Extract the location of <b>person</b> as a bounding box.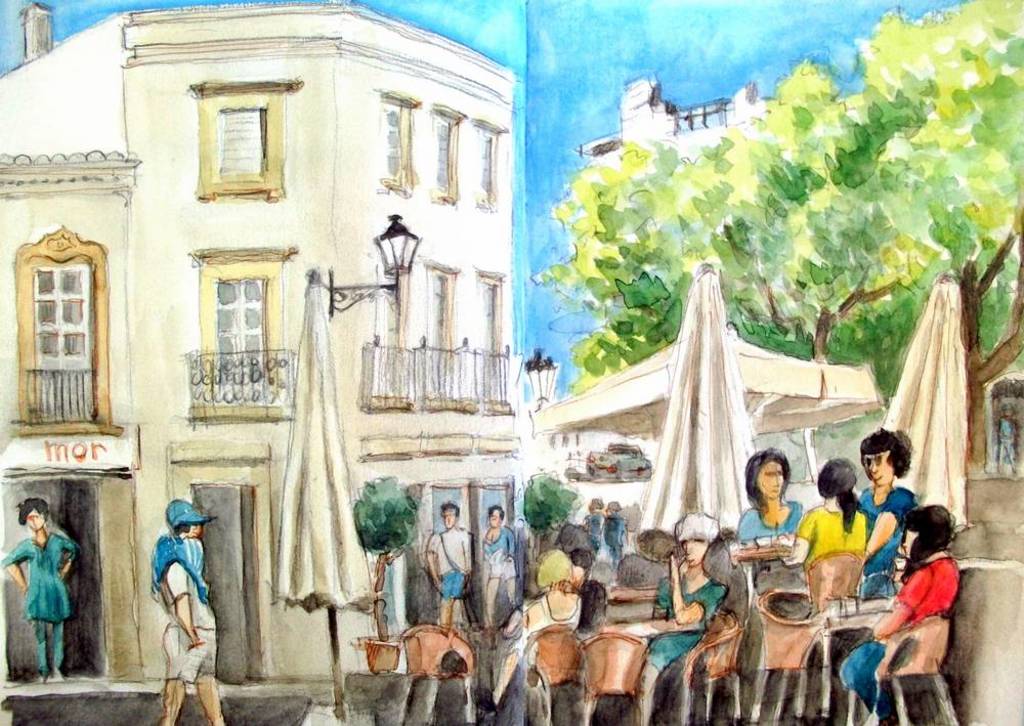
x1=844 y1=503 x2=964 y2=725.
